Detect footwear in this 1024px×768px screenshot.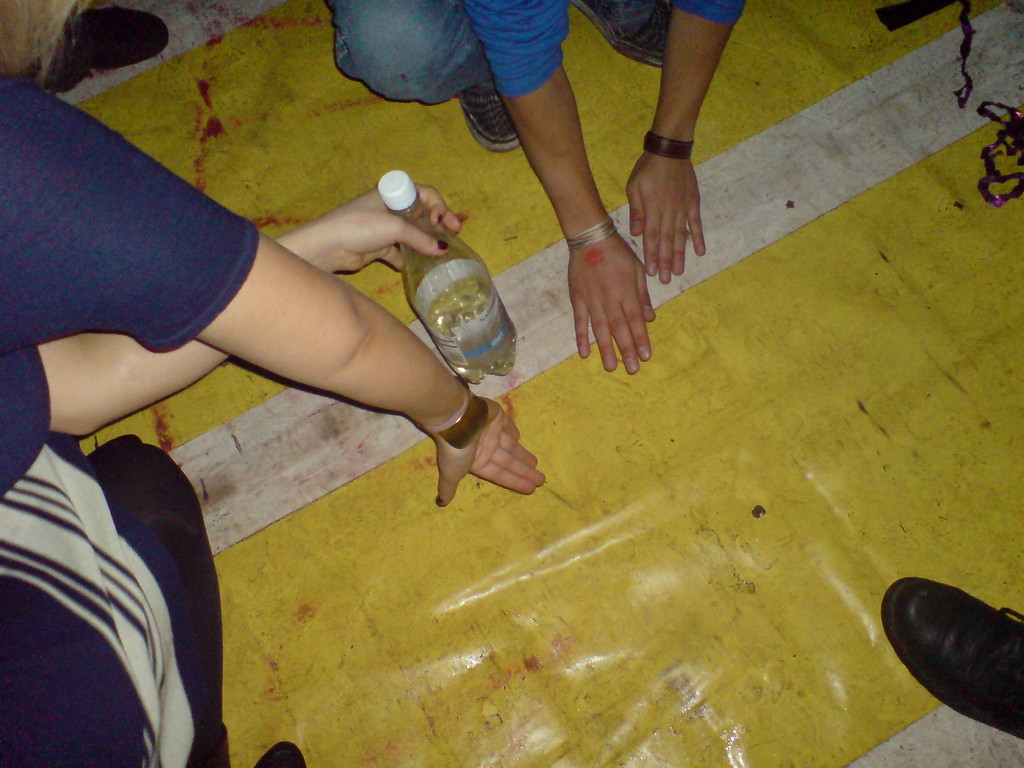
Detection: left=887, top=570, right=1023, bottom=747.
